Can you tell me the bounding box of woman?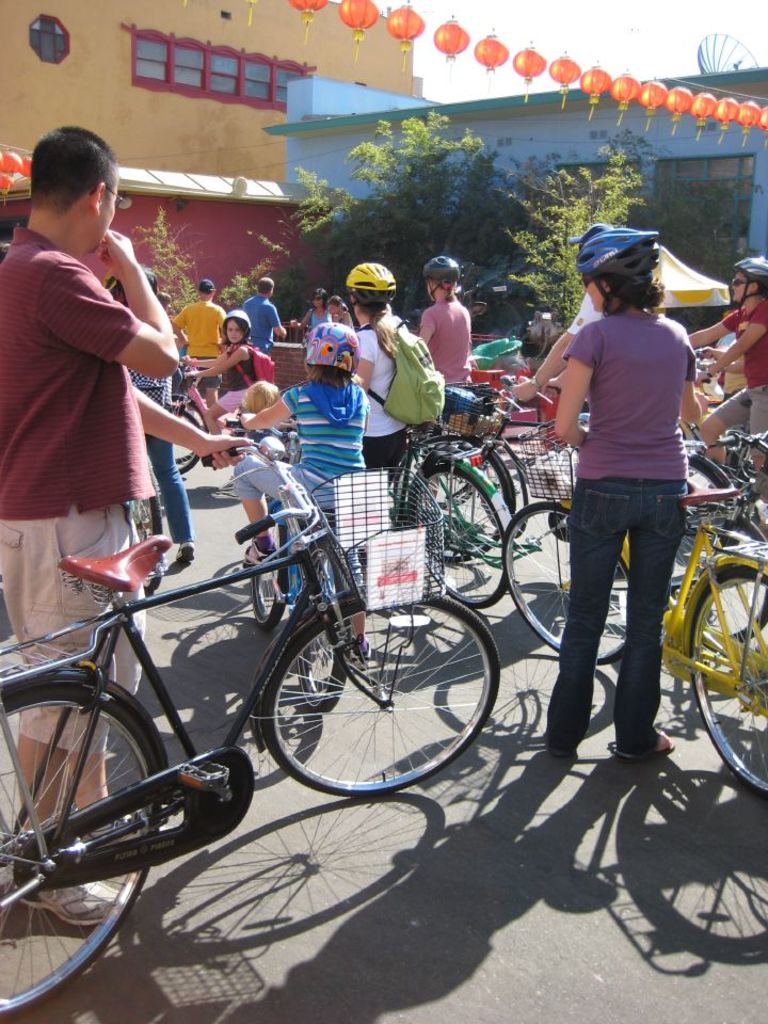
(x1=686, y1=259, x2=767, y2=516).
